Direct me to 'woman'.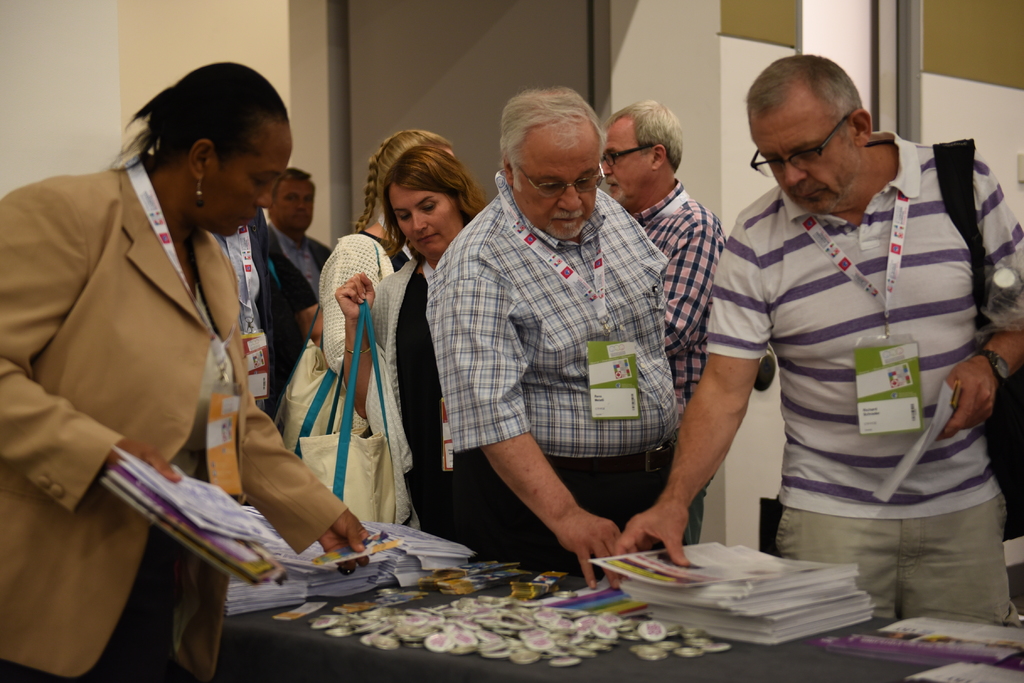
Direction: bbox=(0, 58, 371, 682).
